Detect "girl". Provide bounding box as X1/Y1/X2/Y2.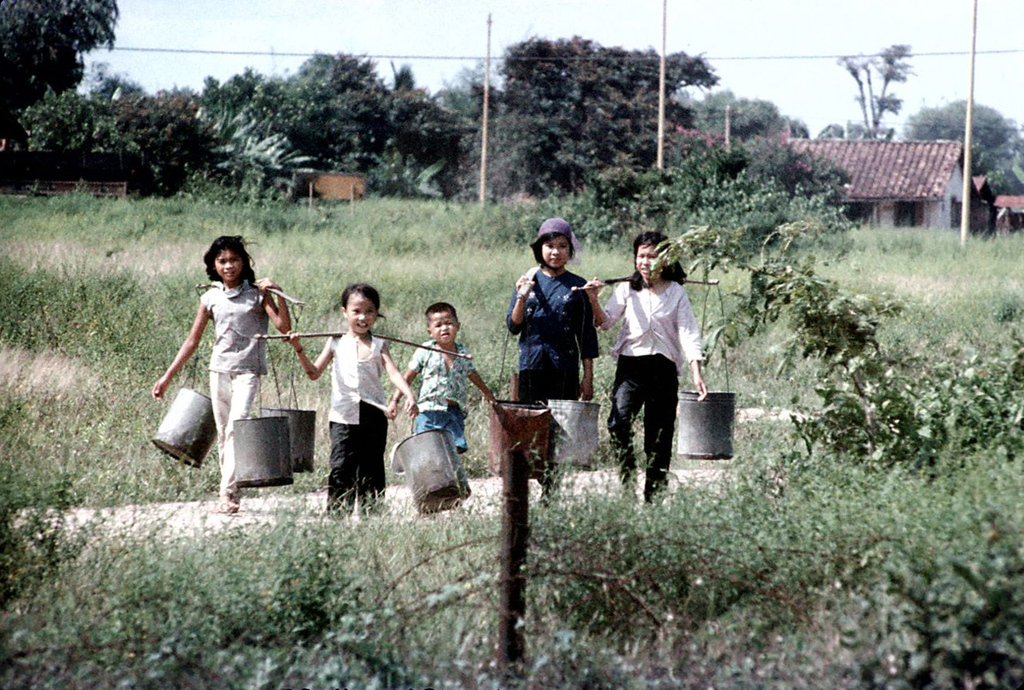
151/237/290/512.
